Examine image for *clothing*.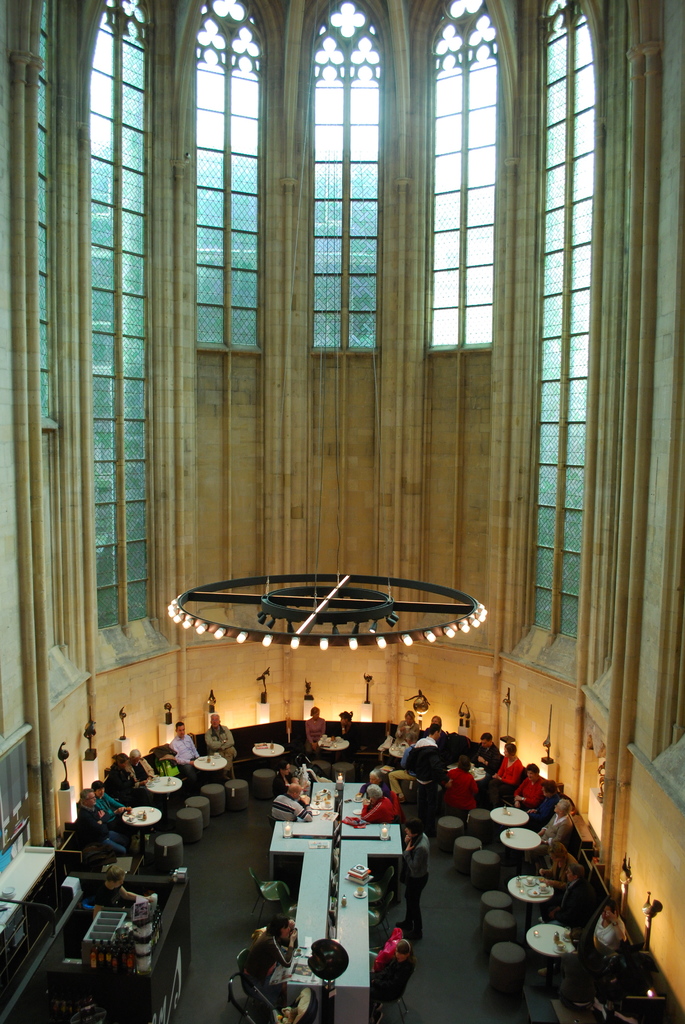
Examination result: rect(75, 803, 124, 850).
